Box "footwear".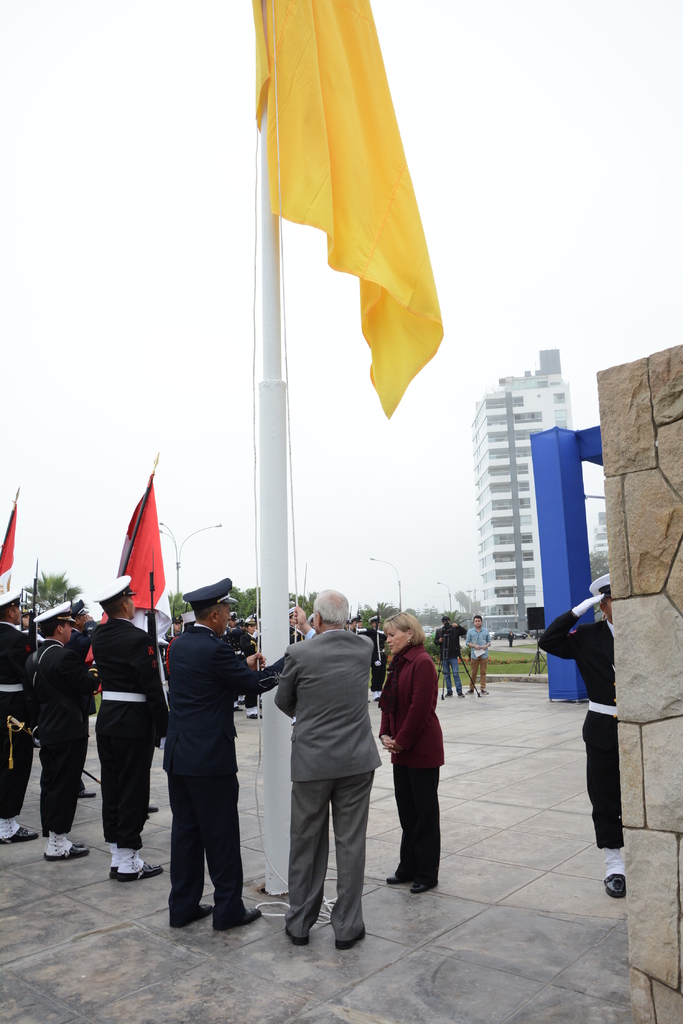
[445, 690, 452, 702].
